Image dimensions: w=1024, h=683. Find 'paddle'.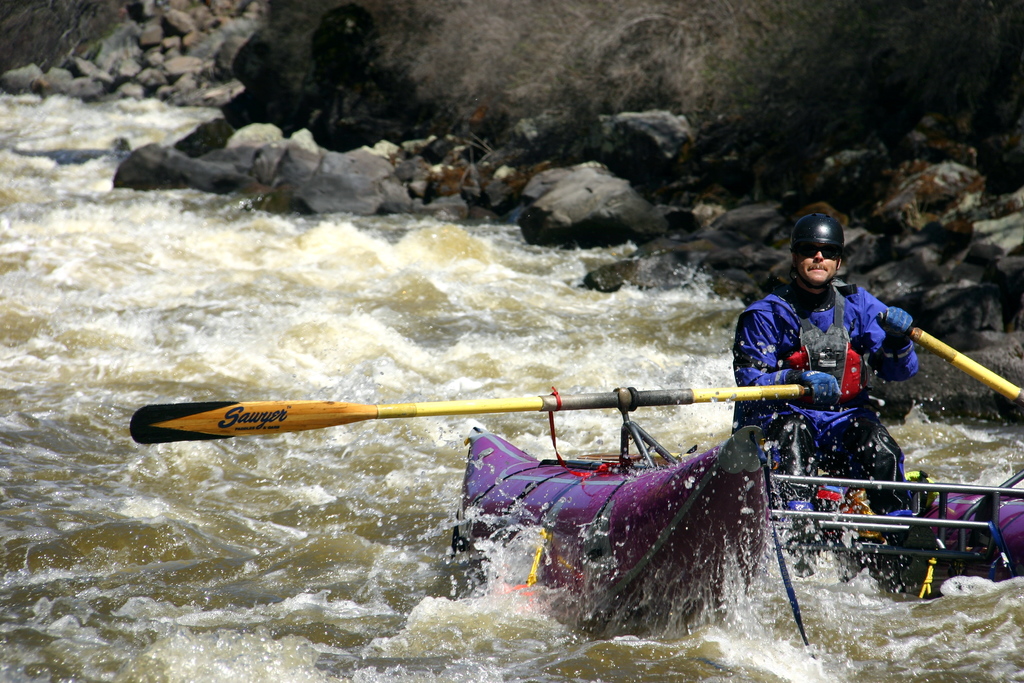
l=908, t=329, r=1023, b=408.
